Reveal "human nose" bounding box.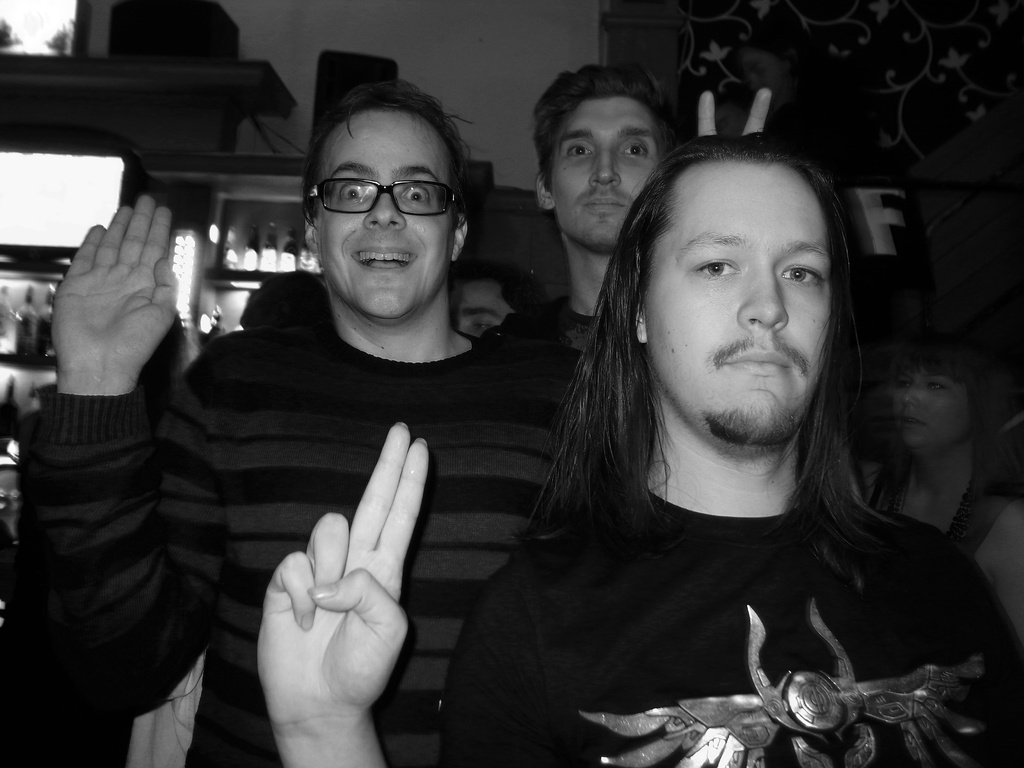
Revealed: 737, 268, 789, 335.
